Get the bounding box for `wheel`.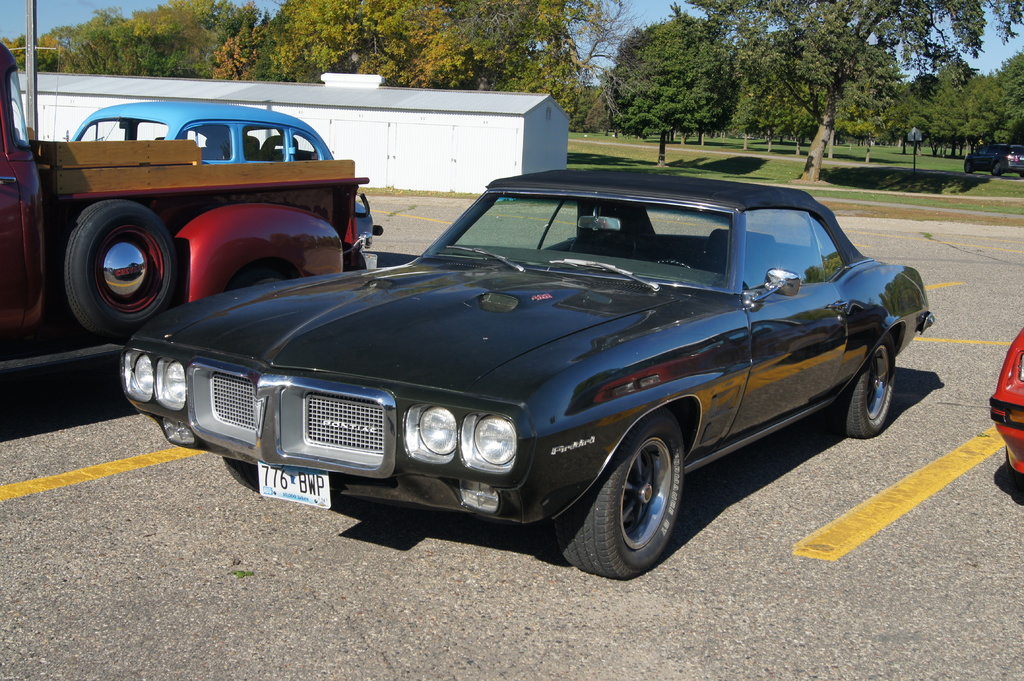
BBox(50, 188, 185, 325).
